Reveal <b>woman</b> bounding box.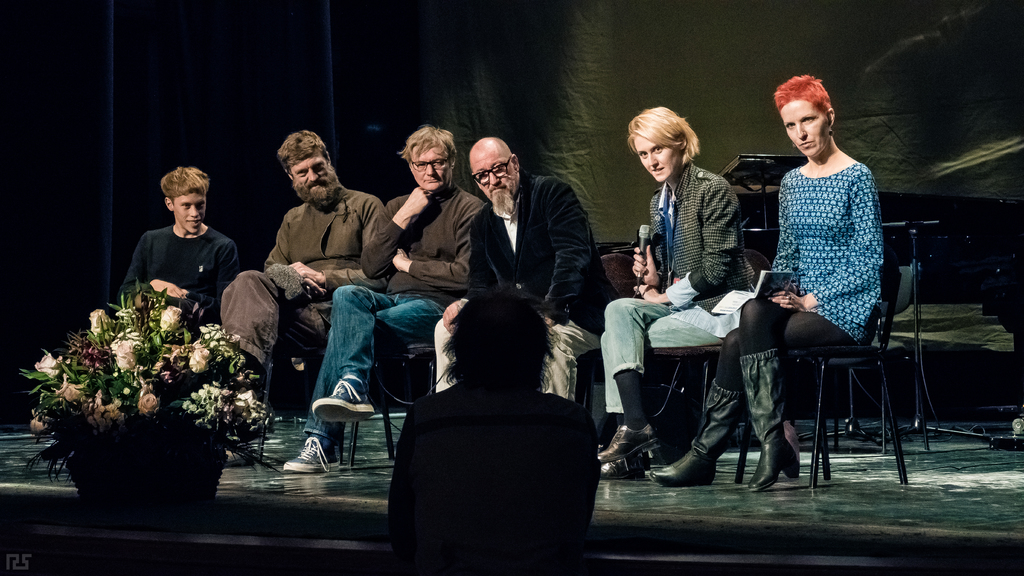
Revealed: (599,107,752,476).
